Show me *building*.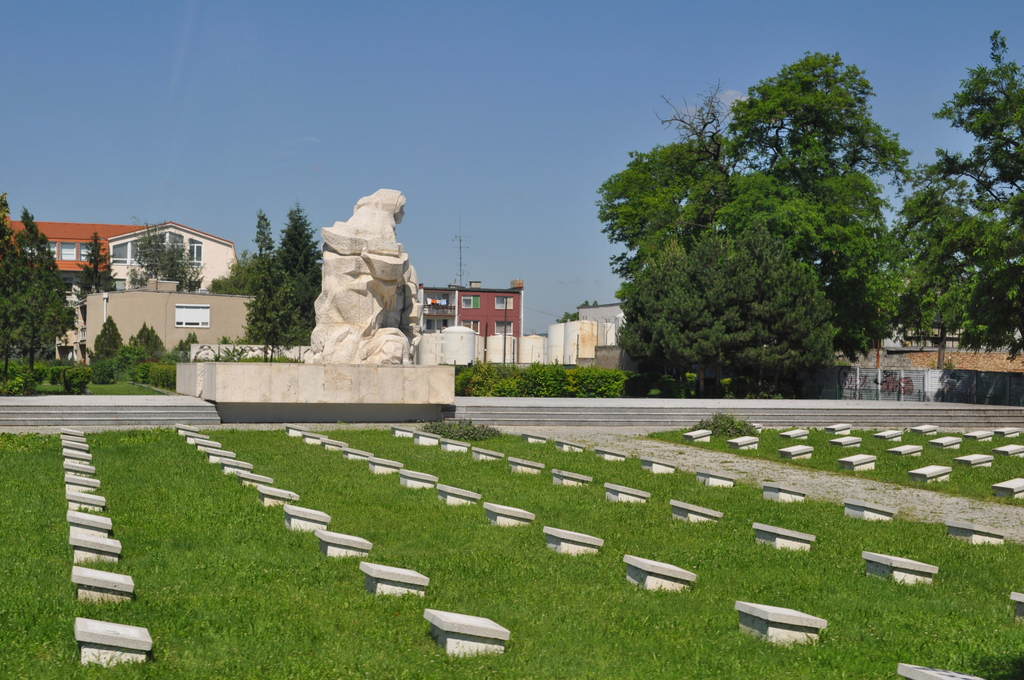
*building* is here: [left=578, top=299, right=621, bottom=348].
